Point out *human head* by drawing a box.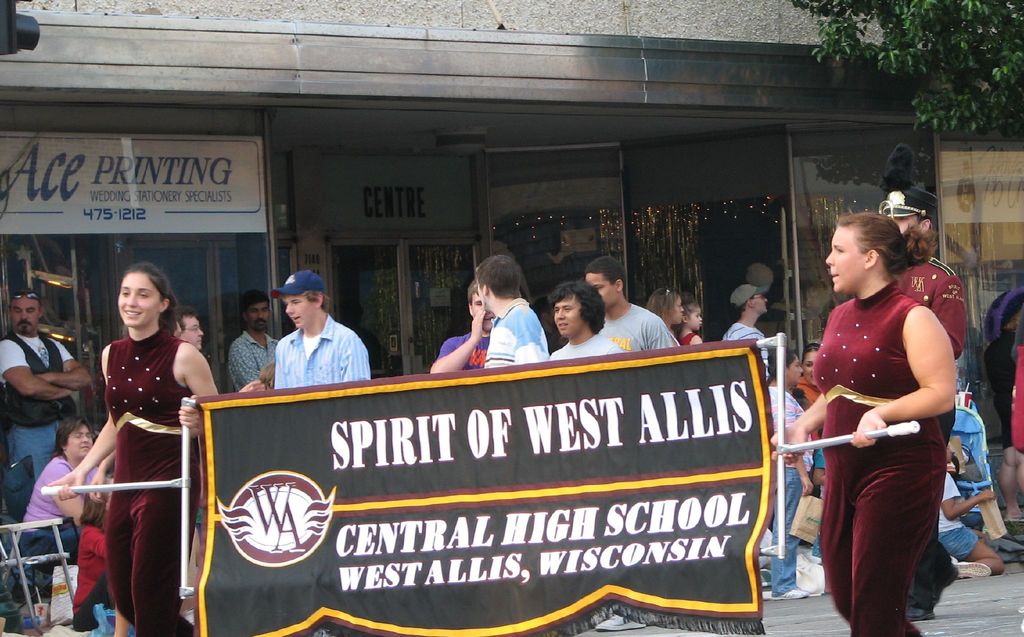
(582,254,625,311).
